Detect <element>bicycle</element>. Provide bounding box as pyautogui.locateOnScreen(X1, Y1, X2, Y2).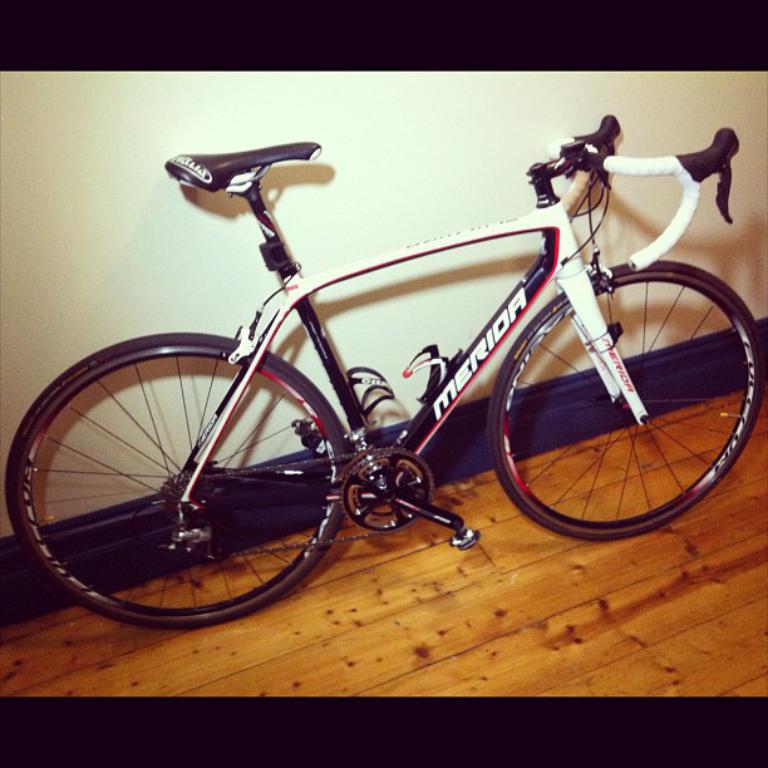
pyautogui.locateOnScreen(31, 94, 767, 619).
